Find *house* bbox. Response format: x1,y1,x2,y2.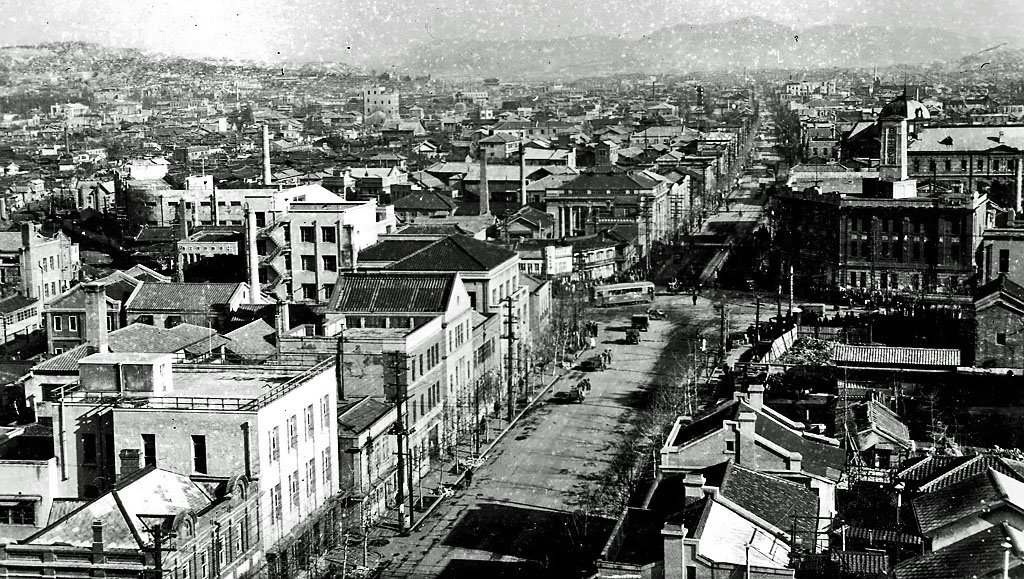
796,120,838,167.
